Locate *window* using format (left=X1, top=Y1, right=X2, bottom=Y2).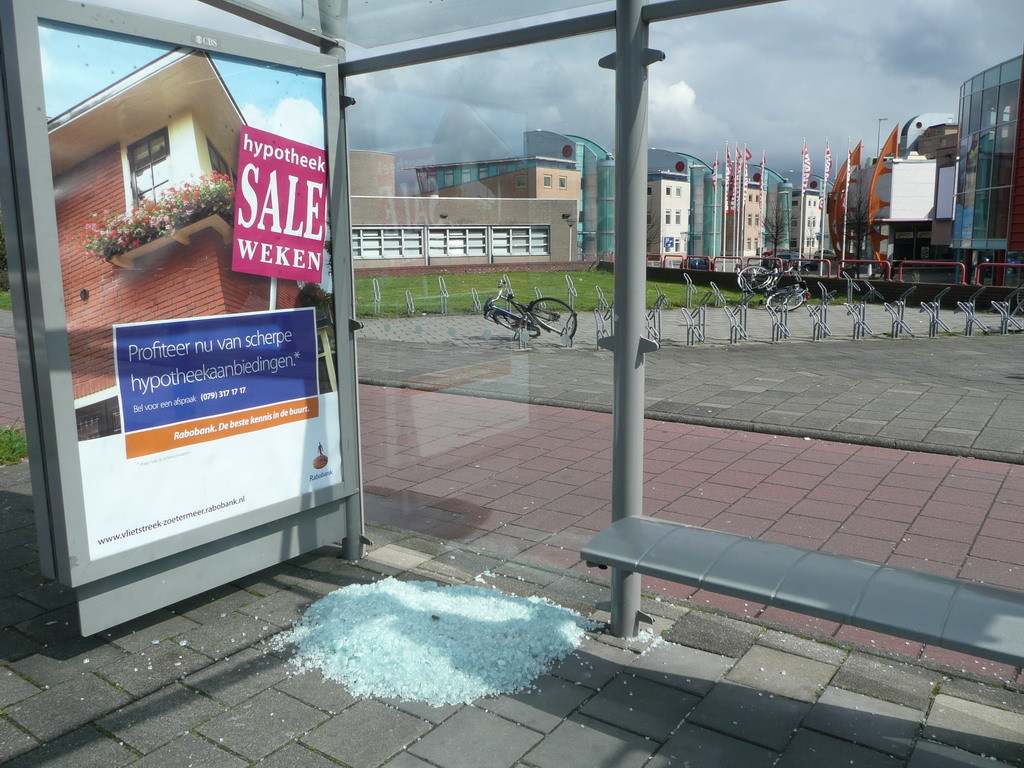
(left=542, top=173, right=552, bottom=187).
